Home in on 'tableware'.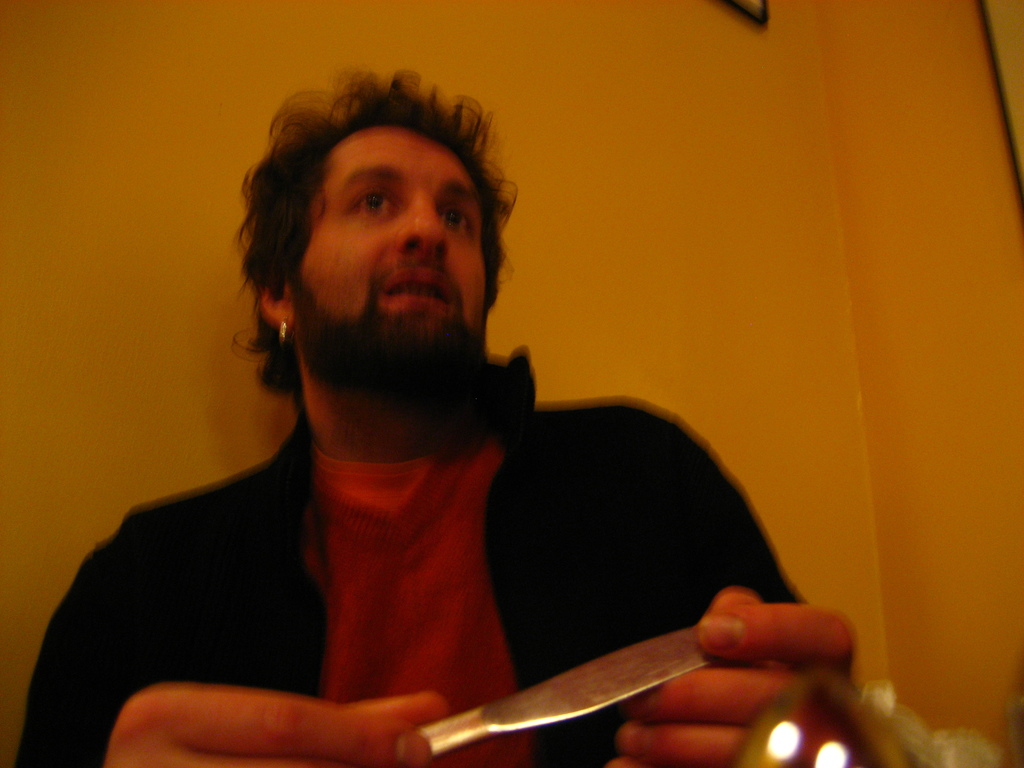
Homed in at locate(417, 621, 719, 760).
